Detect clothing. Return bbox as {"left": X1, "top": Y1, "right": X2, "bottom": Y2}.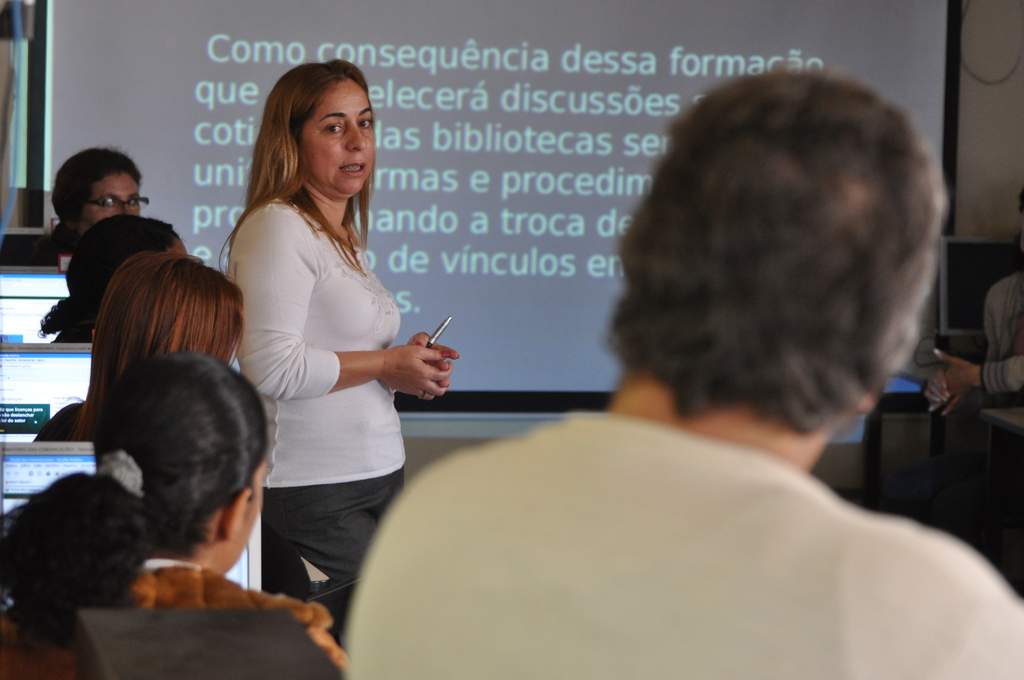
{"left": 0, "top": 559, "right": 352, "bottom": 679}.
